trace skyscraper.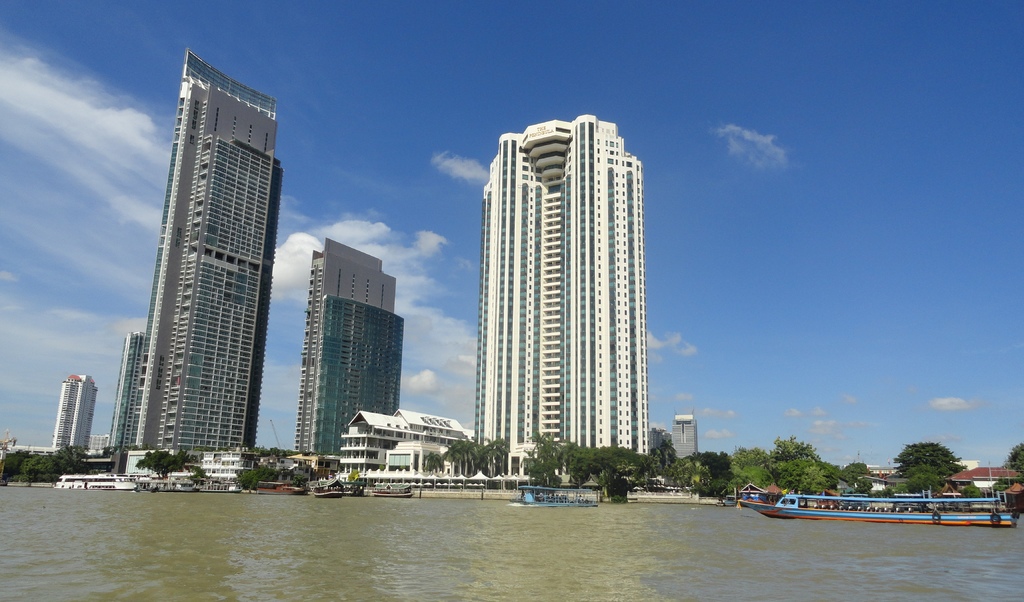
Traced to {"x1": 447, "y1": 108, "x2": 674, "y2": 472}.
